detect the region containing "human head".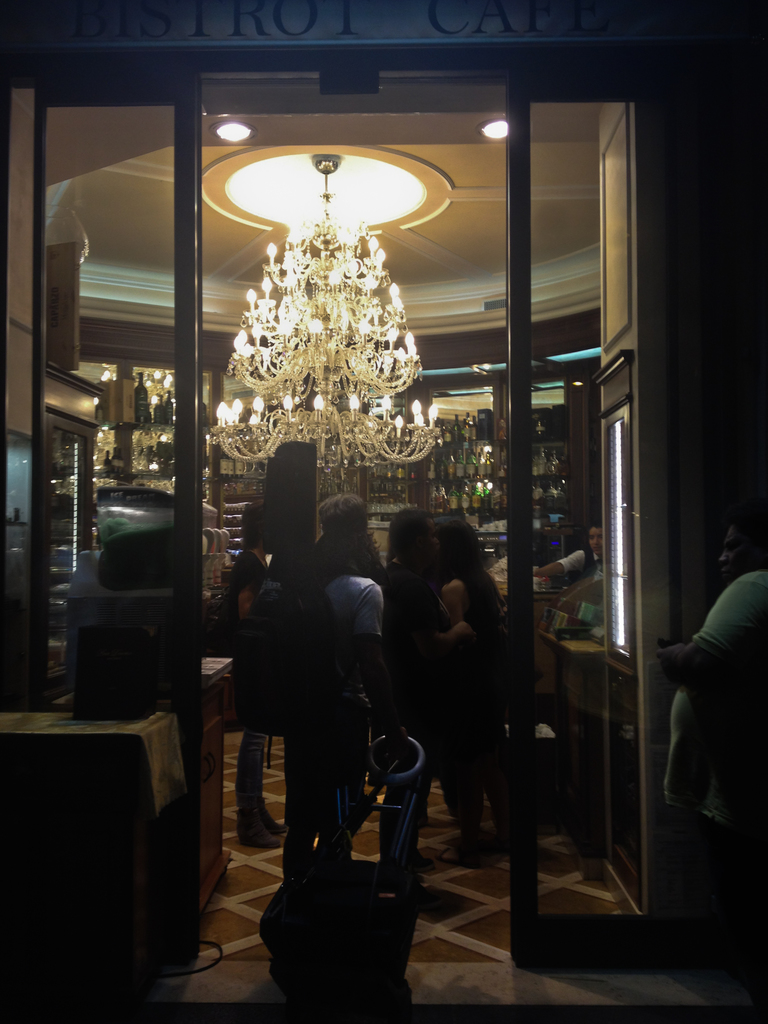
<bbox>387, 509, 444, 572</bbox>.
